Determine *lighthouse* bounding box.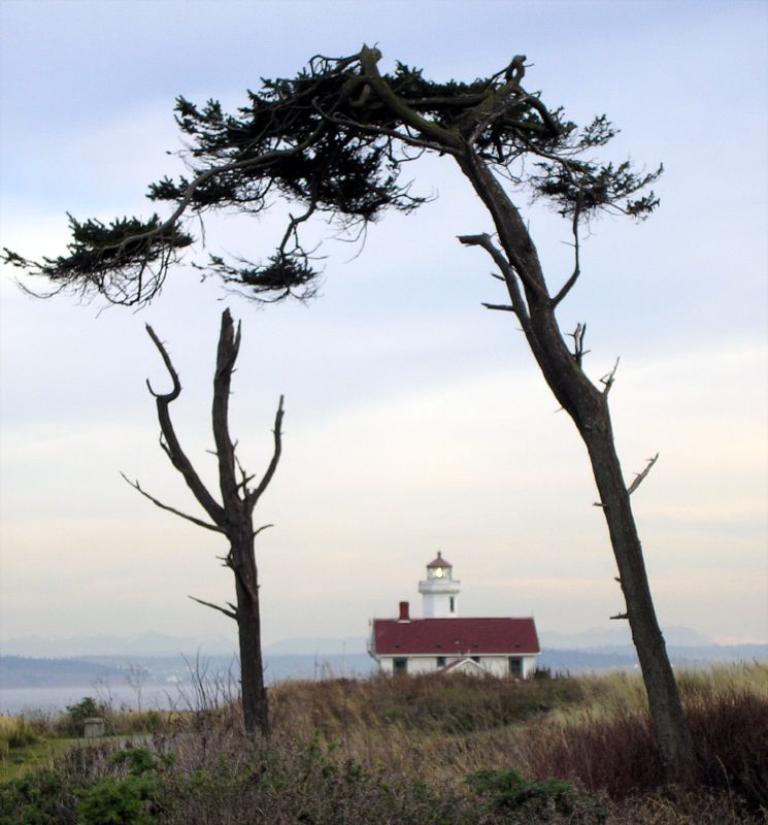
Determined: 338/547/561/705.
